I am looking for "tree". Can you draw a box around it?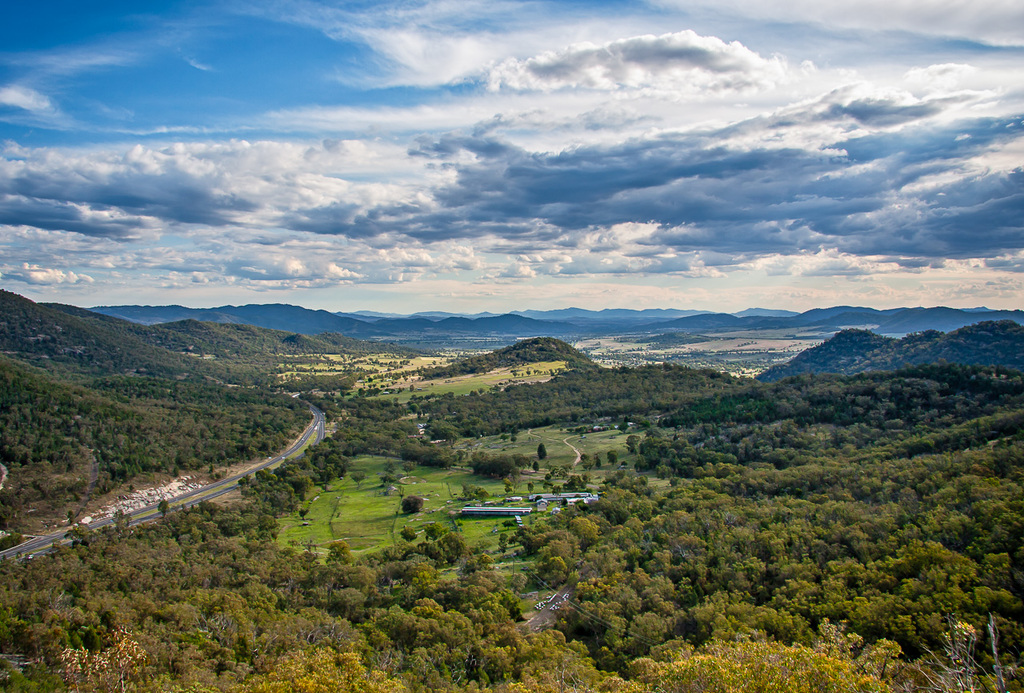
Sure, the bounding box is 156,496,171,520.
